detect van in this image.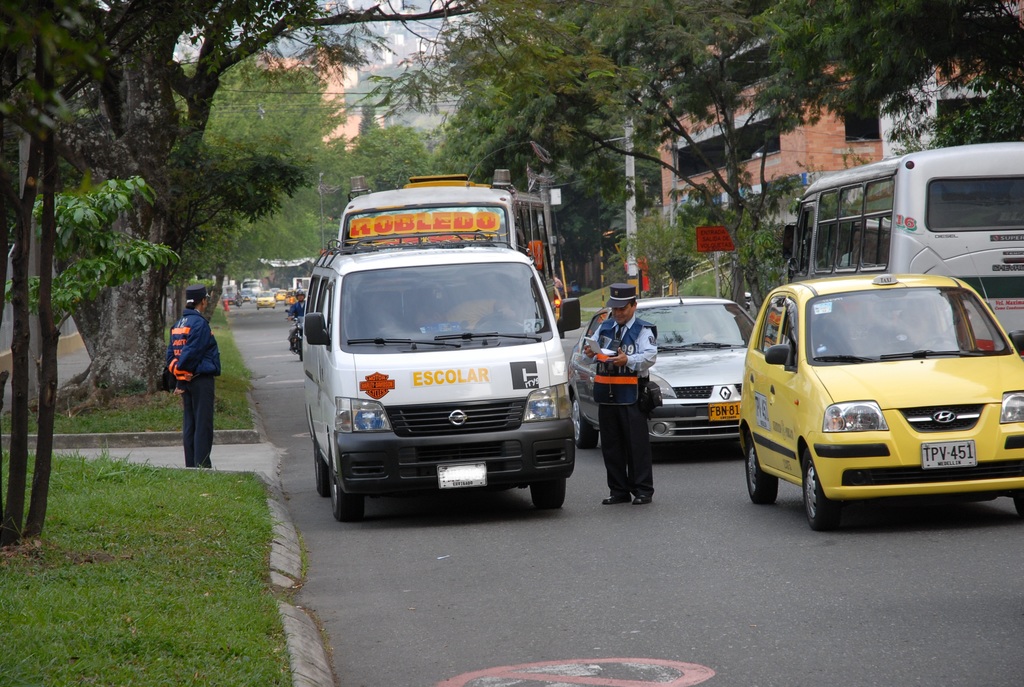
Detection: (300,239,580,522).
